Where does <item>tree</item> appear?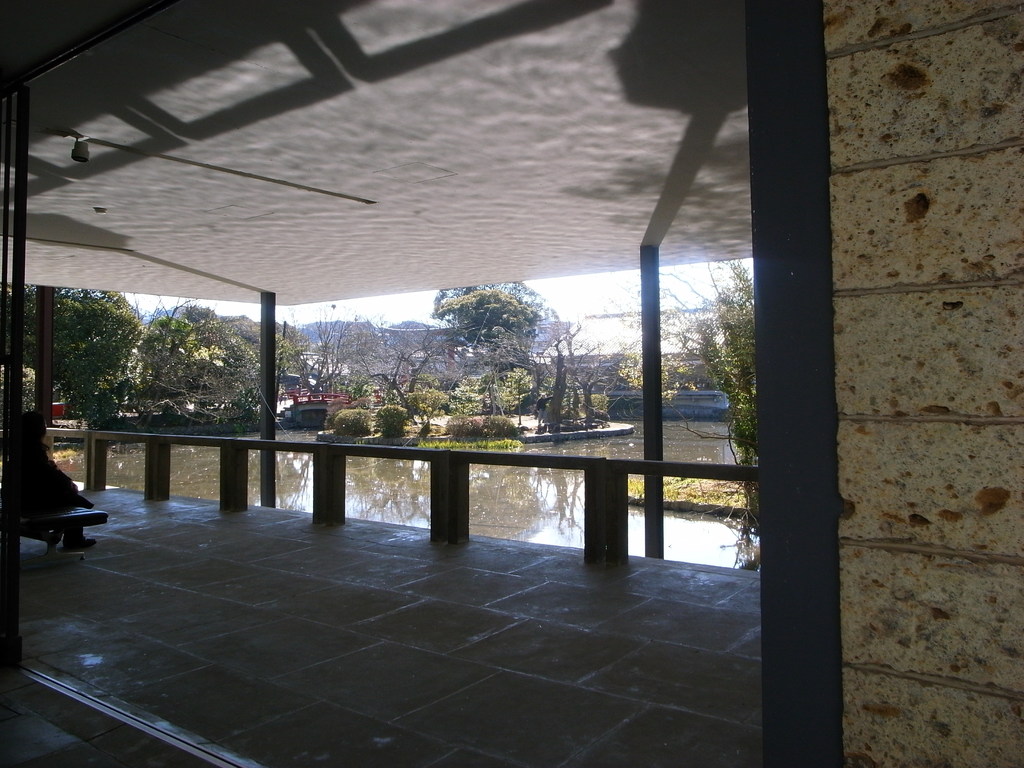
Appears at [left=655, top=255, right=753, bottom=531].
